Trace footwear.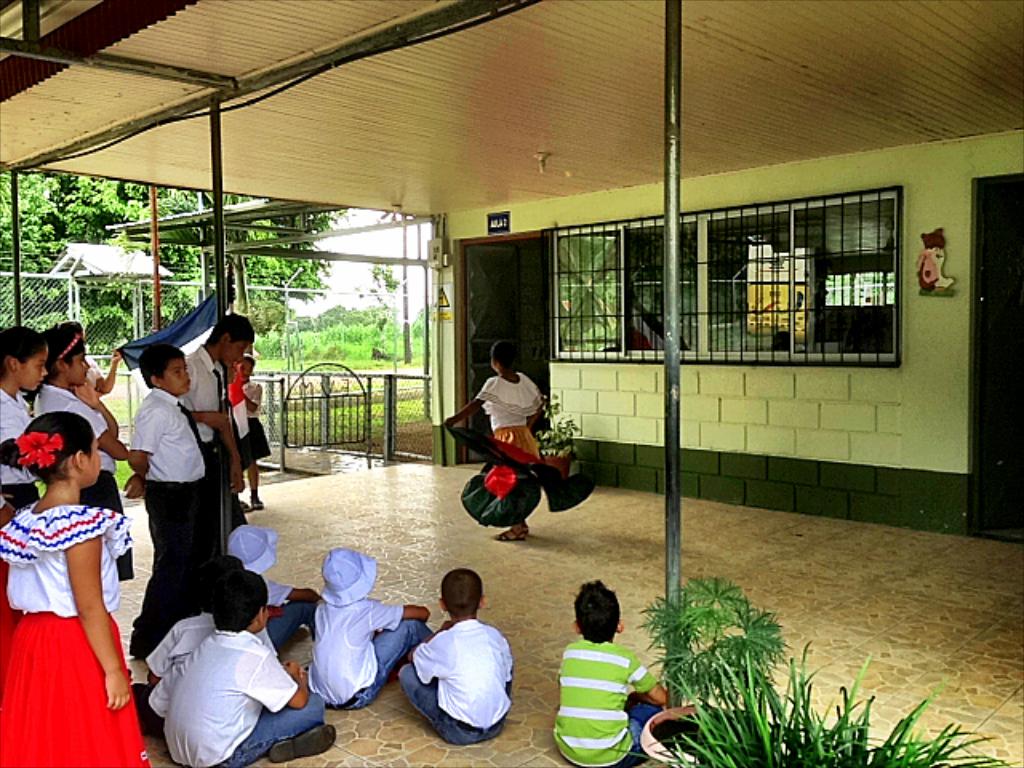
Traced to region(242, 502, 245, 510).
